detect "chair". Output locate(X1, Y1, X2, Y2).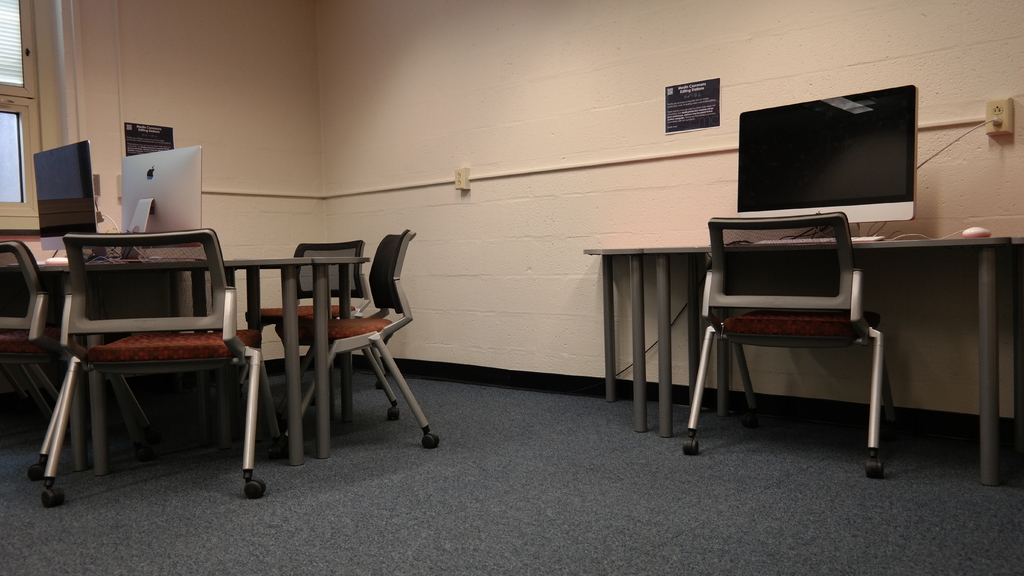
locate(42, 225, 270, 500).
